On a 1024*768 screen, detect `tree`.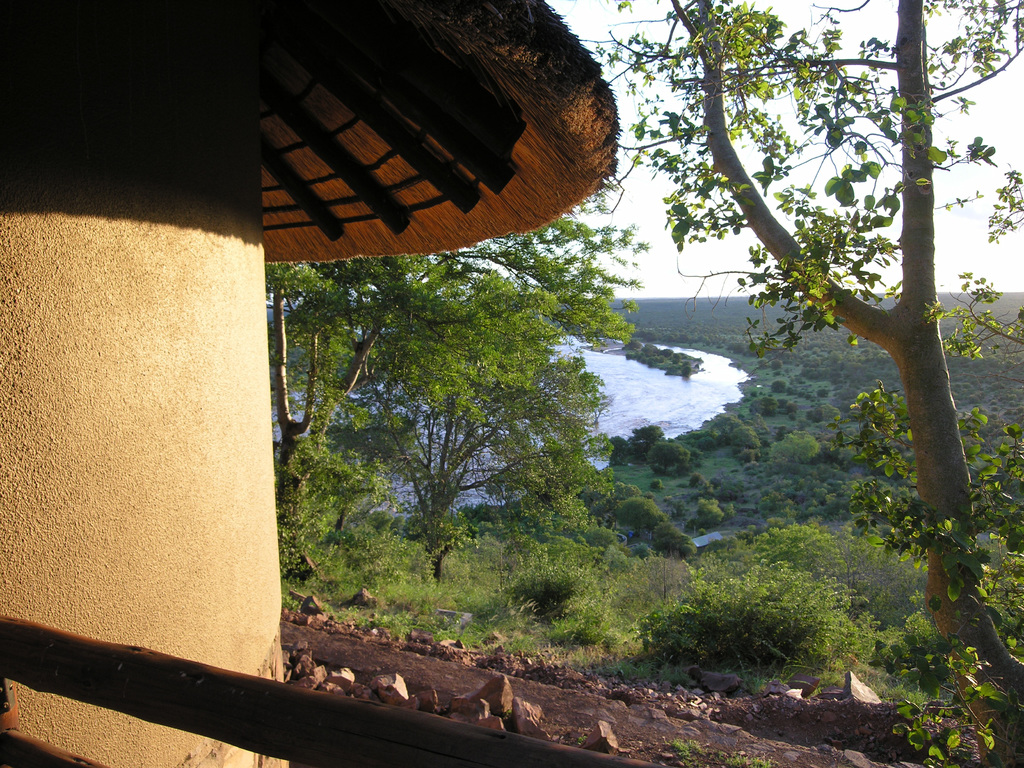
{"left": 260, "top": 212, "right": 648, "bottom": 635}.
